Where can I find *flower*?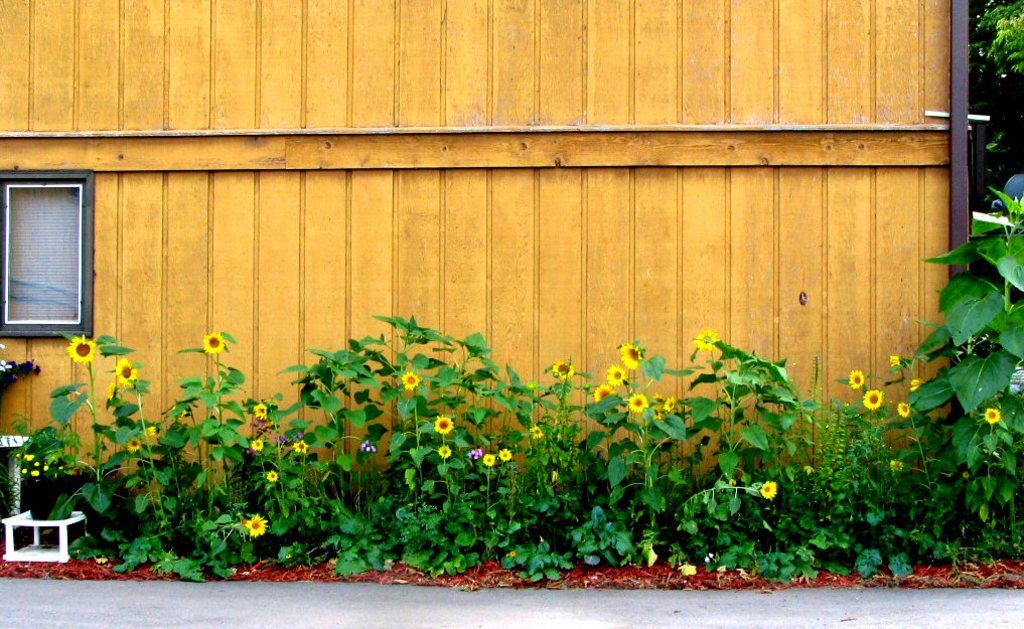
You can find it at select_region(292, 442, 308, 454).
